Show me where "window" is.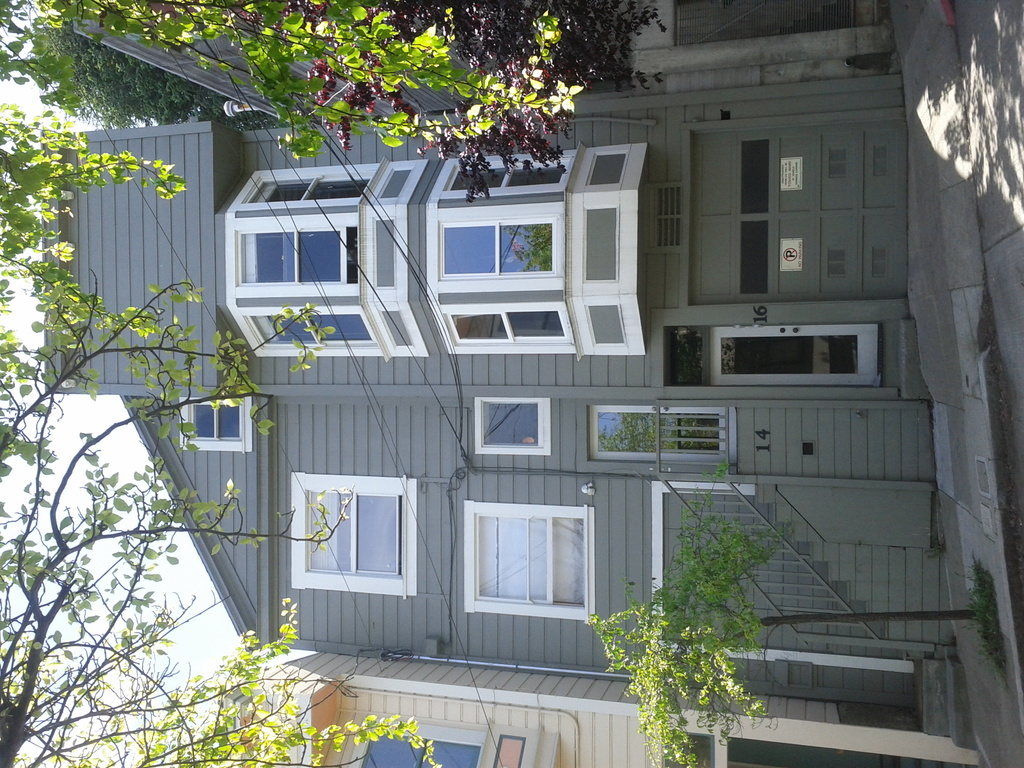
"window" is at (588, 397, 738, 474).
